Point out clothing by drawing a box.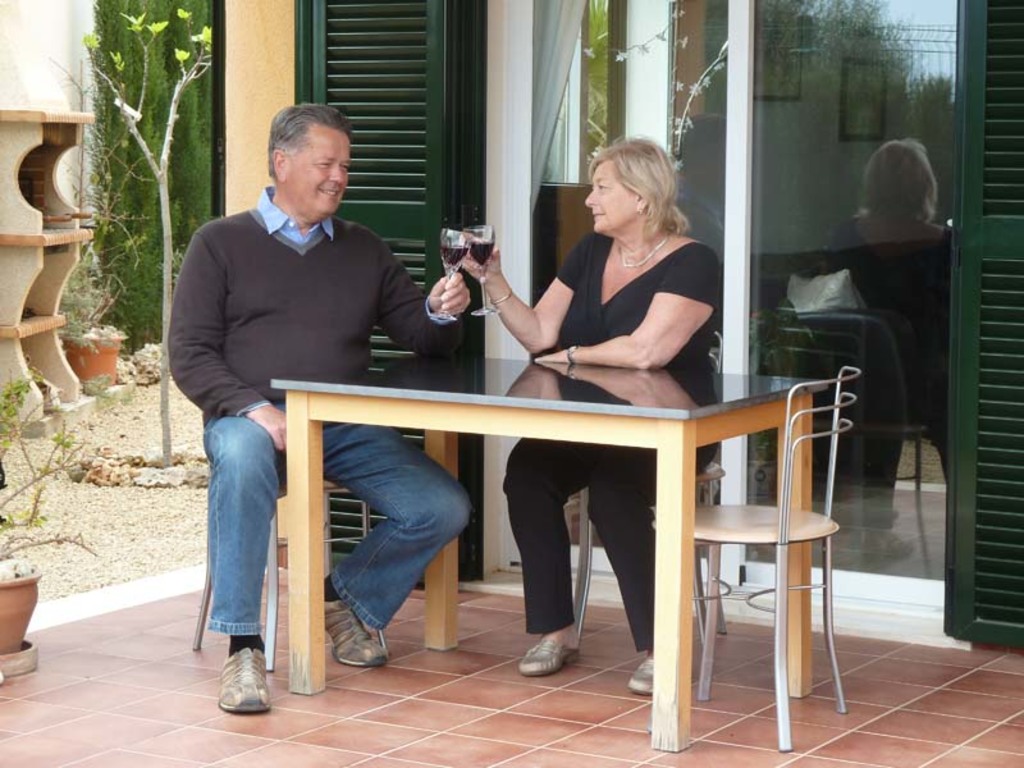
(left=165, top=133, right=420, bottom=631).
